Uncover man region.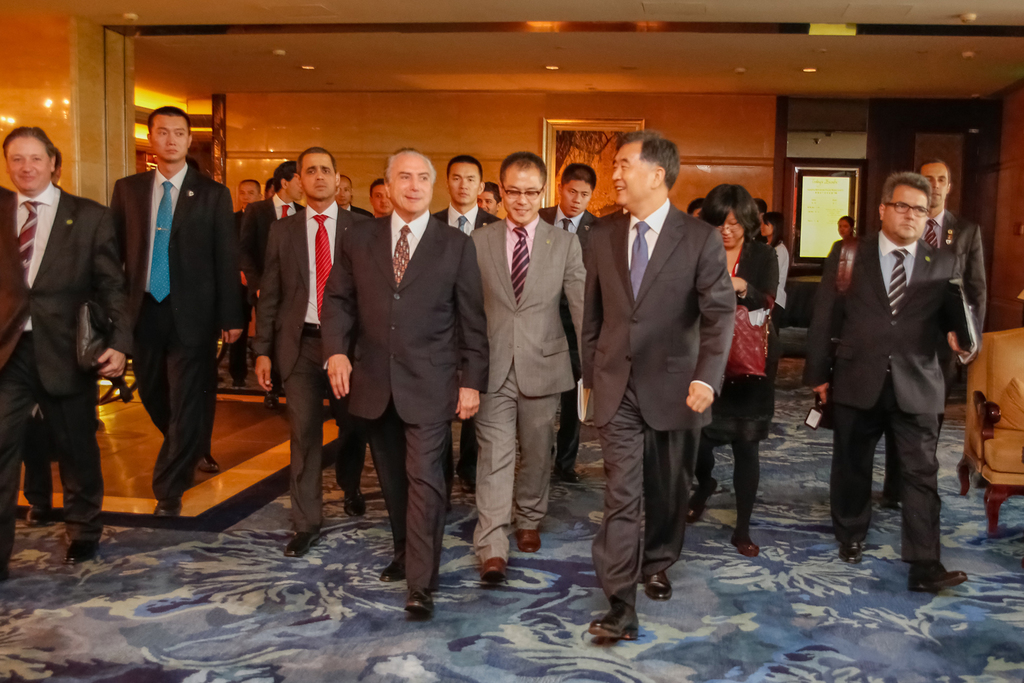
Uncovered: 110:106:252:520.
